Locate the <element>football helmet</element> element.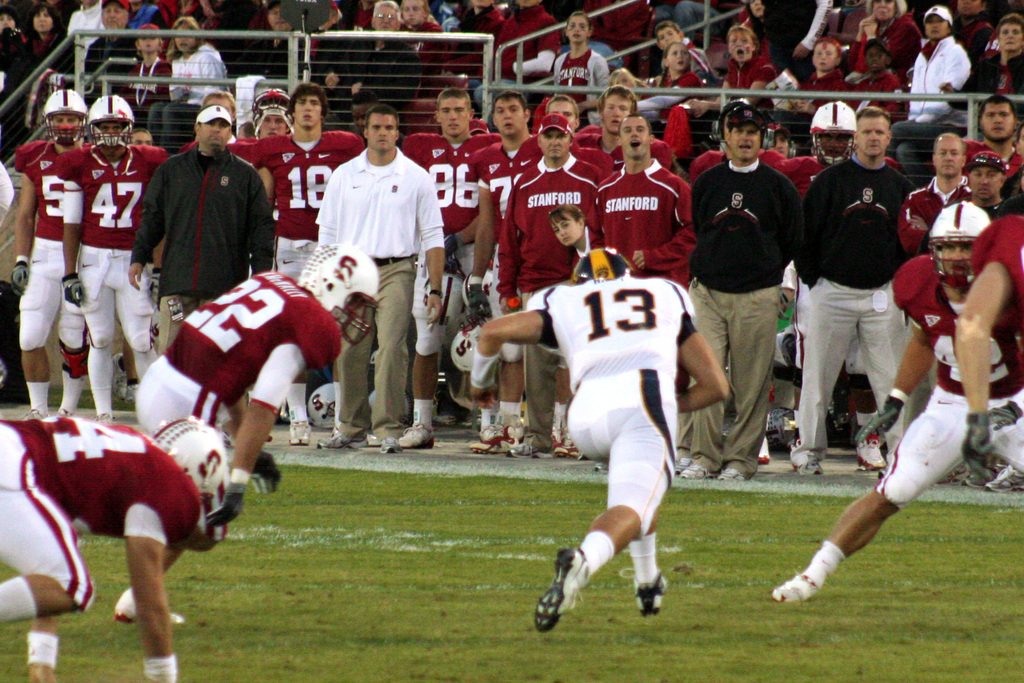
Element bbox: x1=459 y1=270 x2=495 y2=311.
